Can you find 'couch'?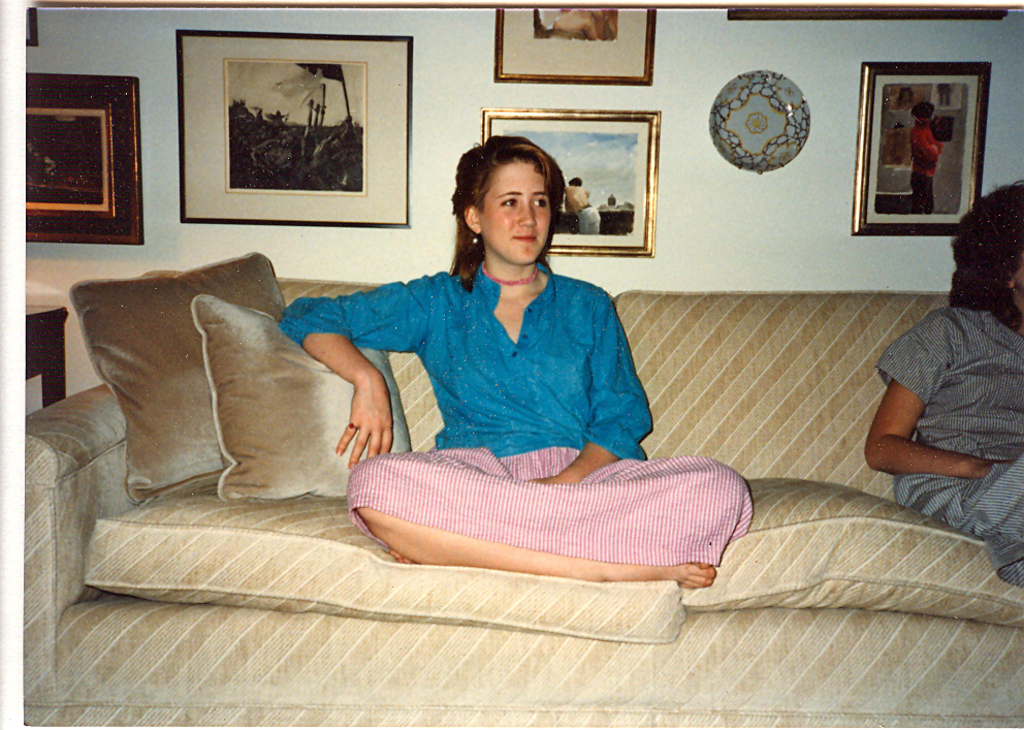
Yes, bounding box: locate(18, 233, 931, 671).
